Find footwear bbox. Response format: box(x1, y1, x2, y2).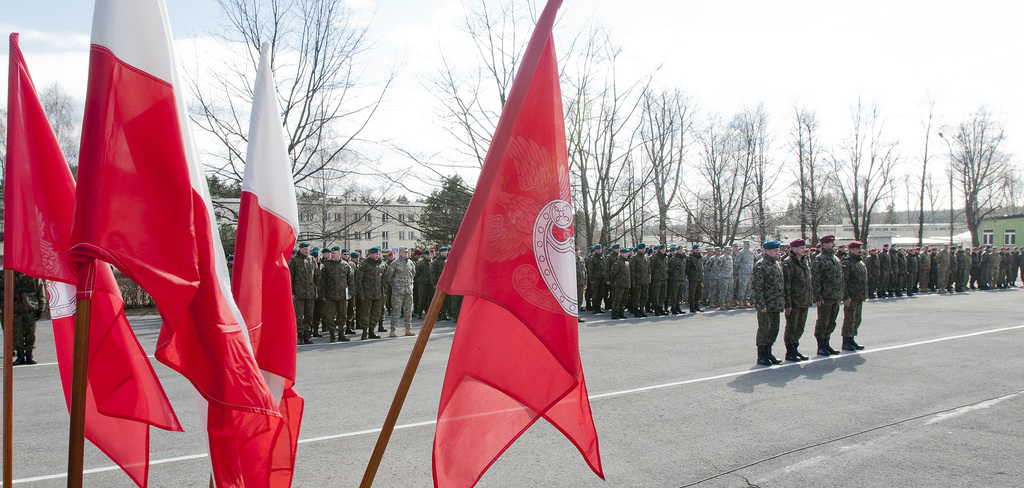
box(676, 301, 687, 314).
